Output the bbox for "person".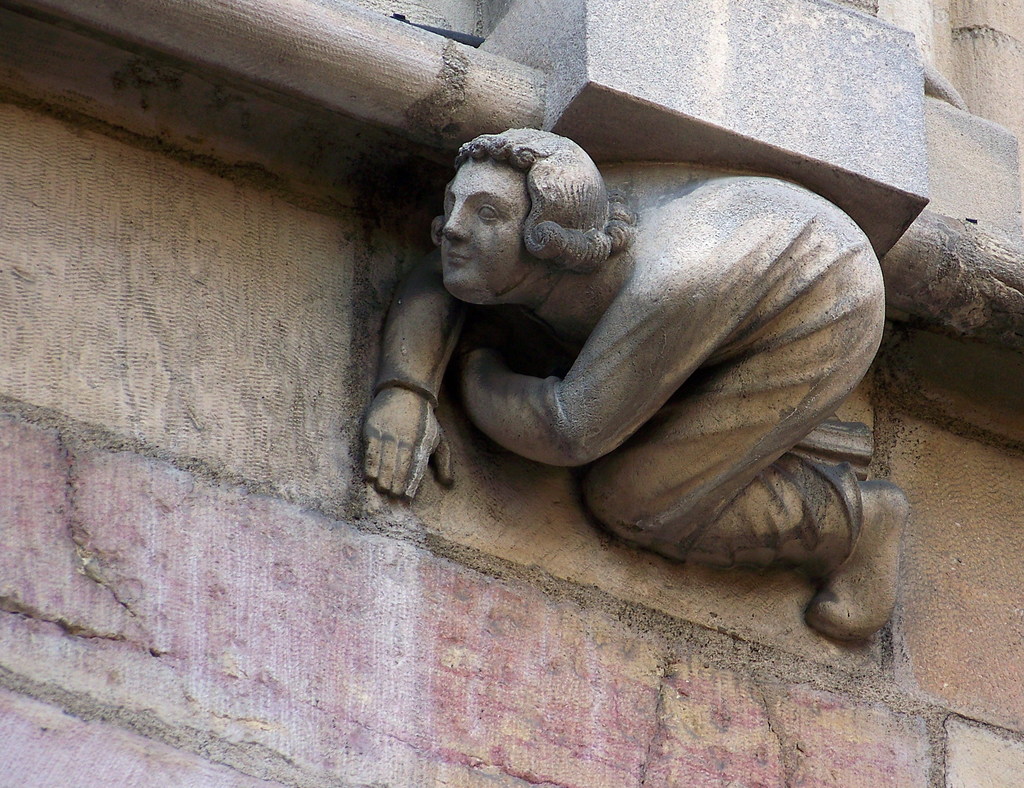
box=[312, 111, 874, 594].
